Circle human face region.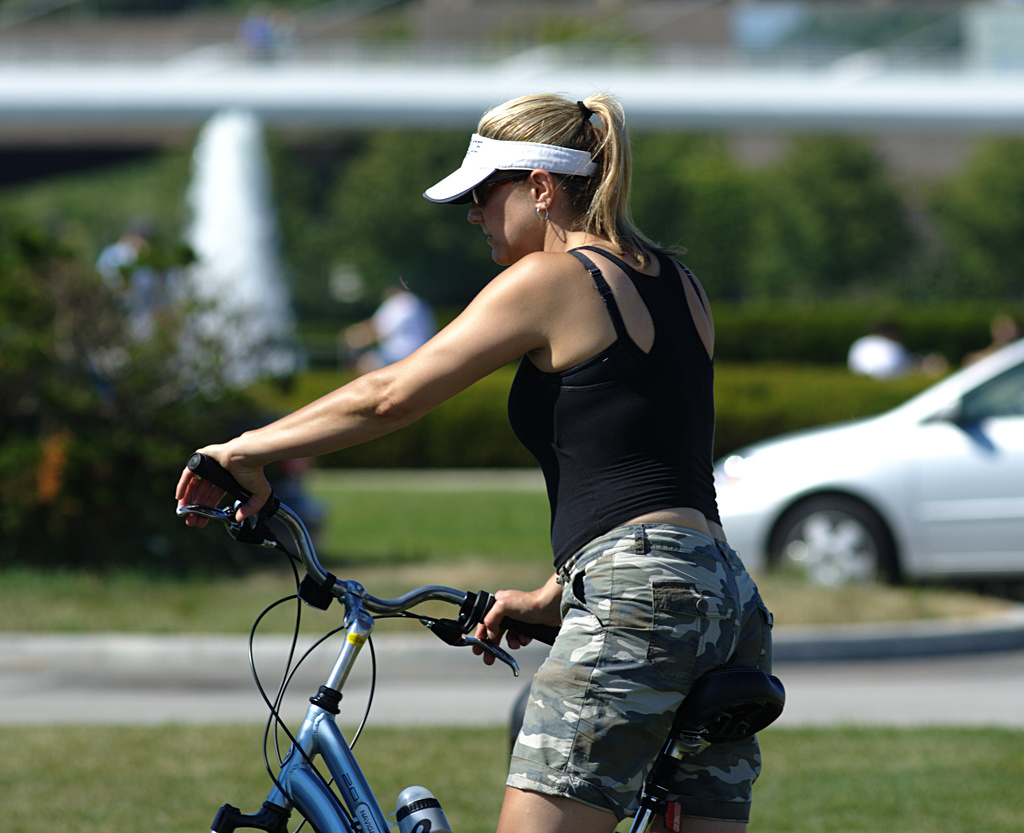
Region: {"x1": 470, "y1": 176, "x2": 537, "y2": 260}.
